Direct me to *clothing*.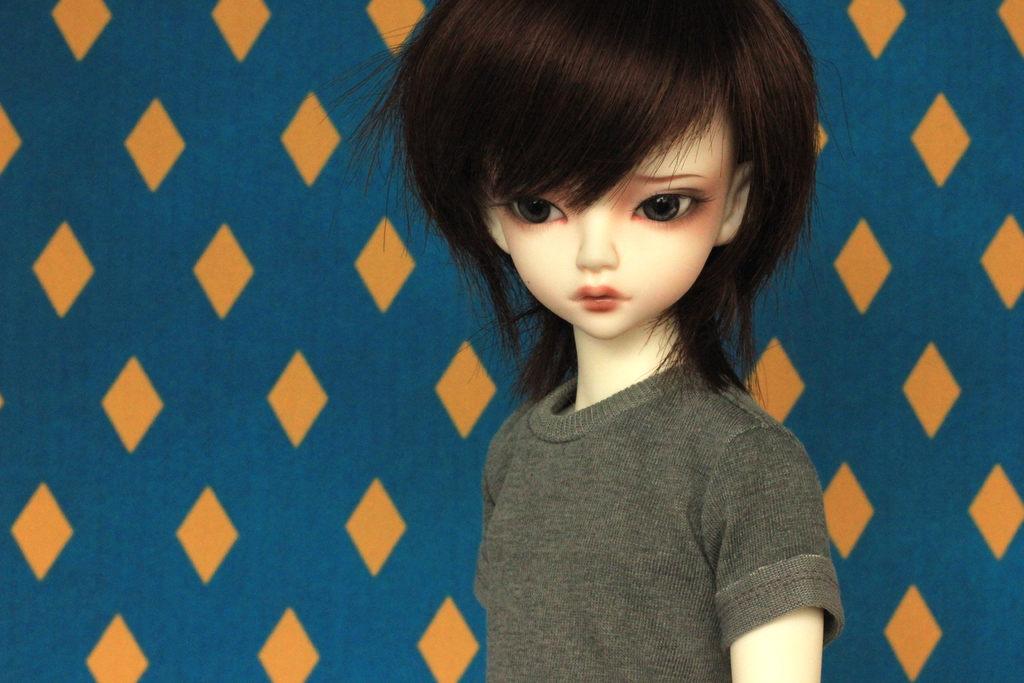
Direction: <region>481, 350, 862, 664</region>.
